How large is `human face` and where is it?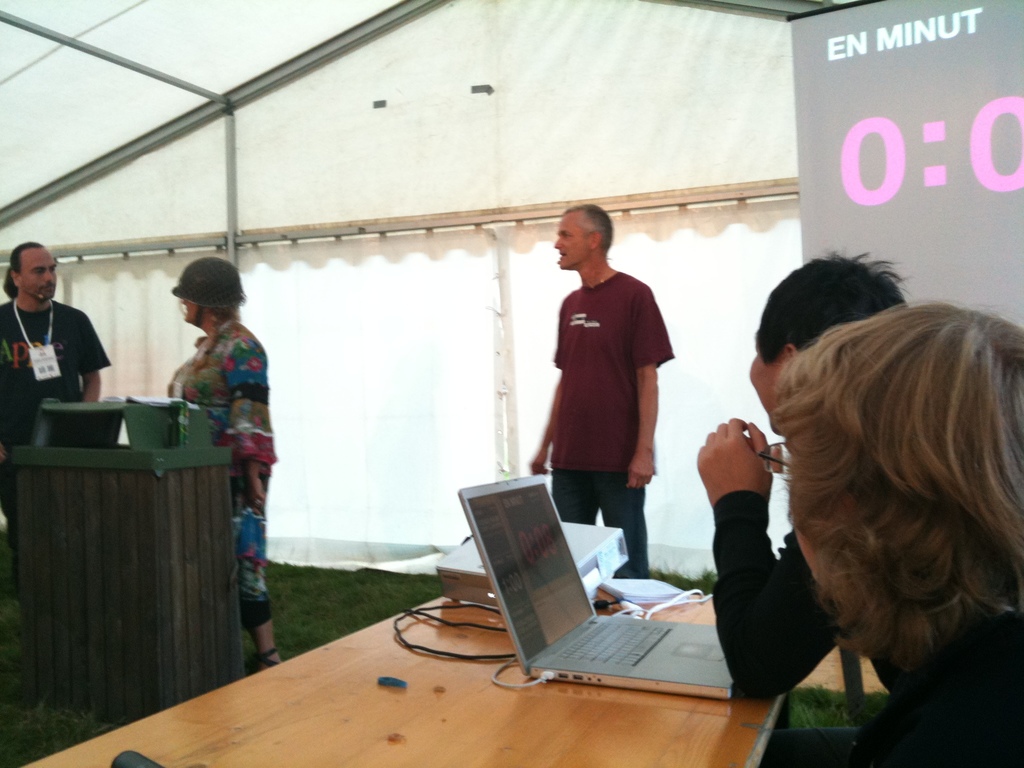
Bounding box: Rect(181, 302, 202, 322).
